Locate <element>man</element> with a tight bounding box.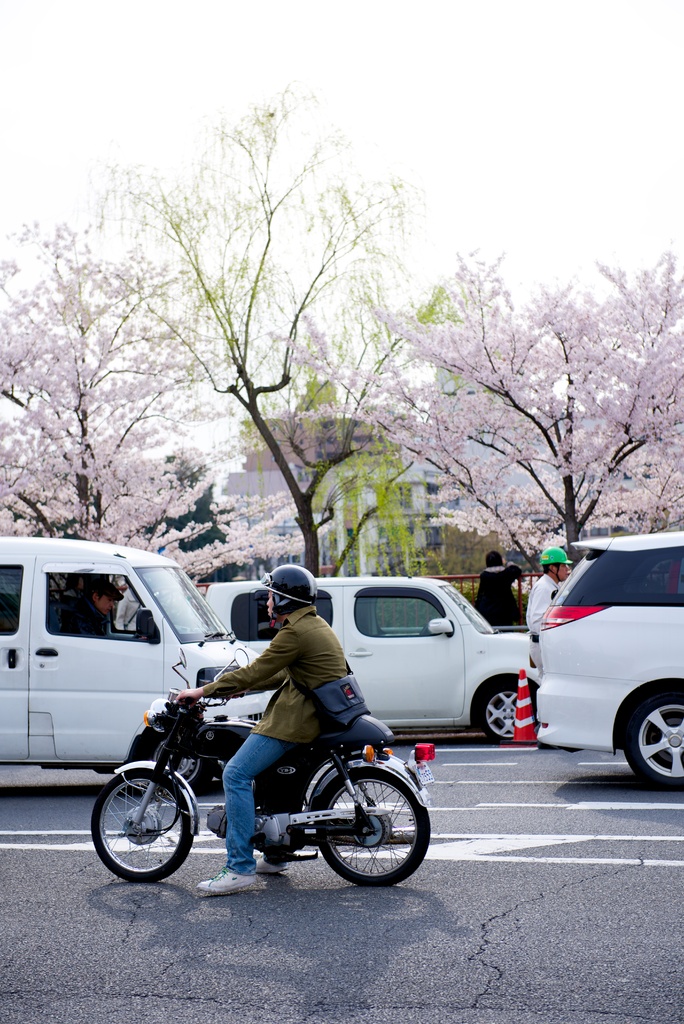
118:580:398:876.
